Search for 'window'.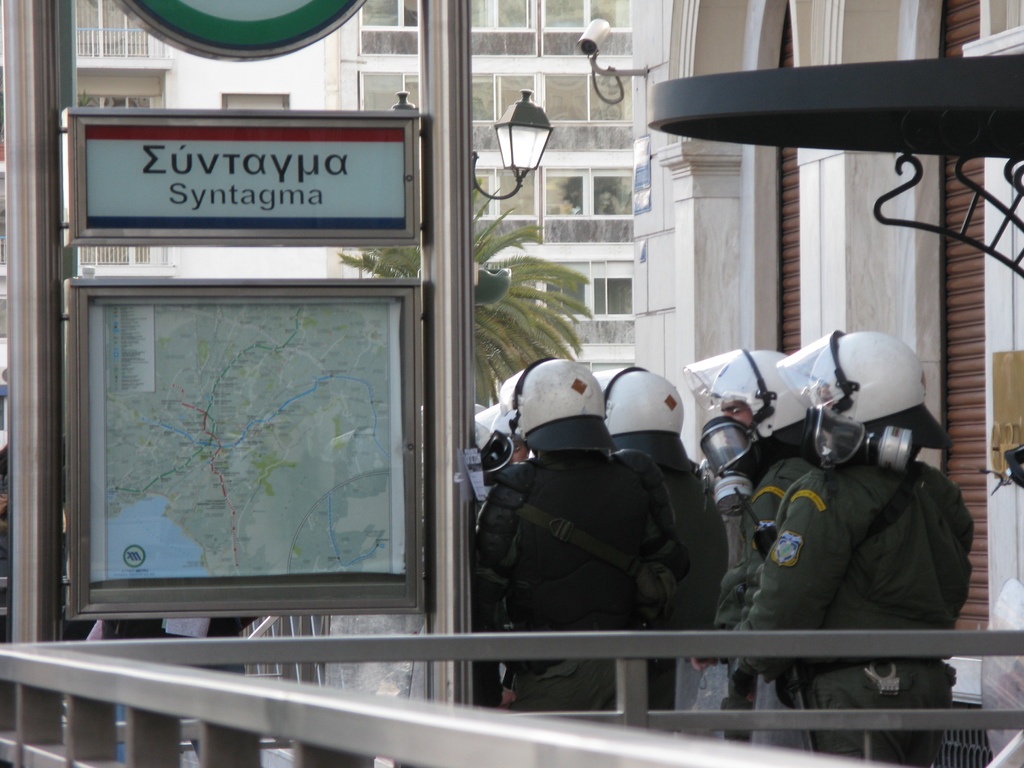
Found at detection(356, 74, 415, 109).
